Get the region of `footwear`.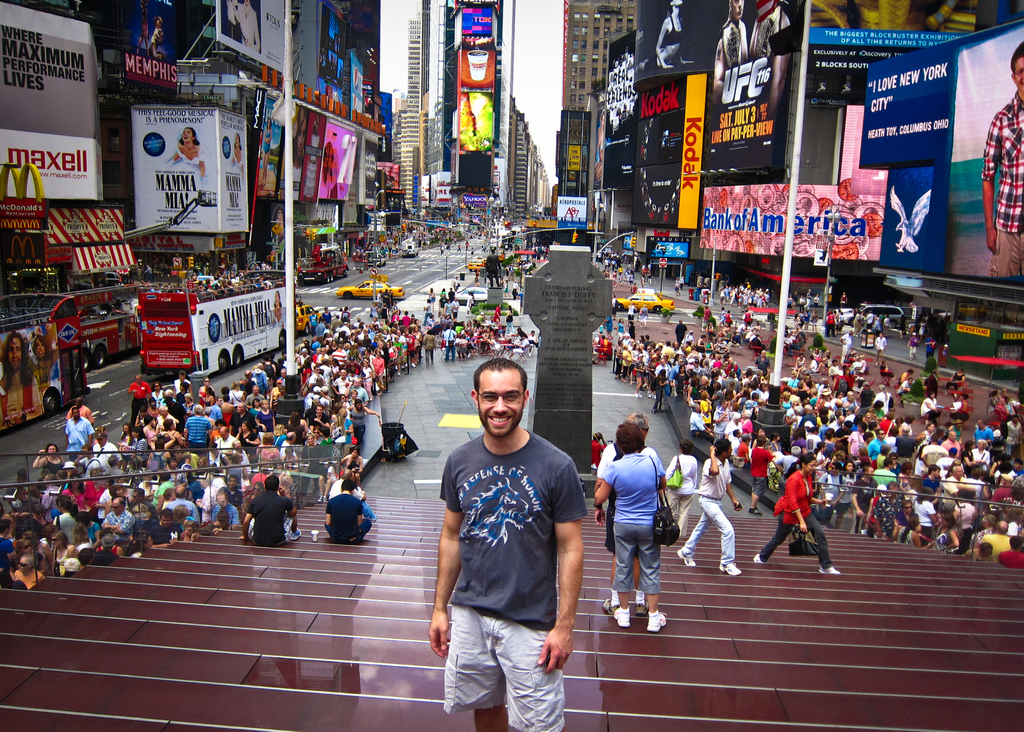
653:411:657:415.
